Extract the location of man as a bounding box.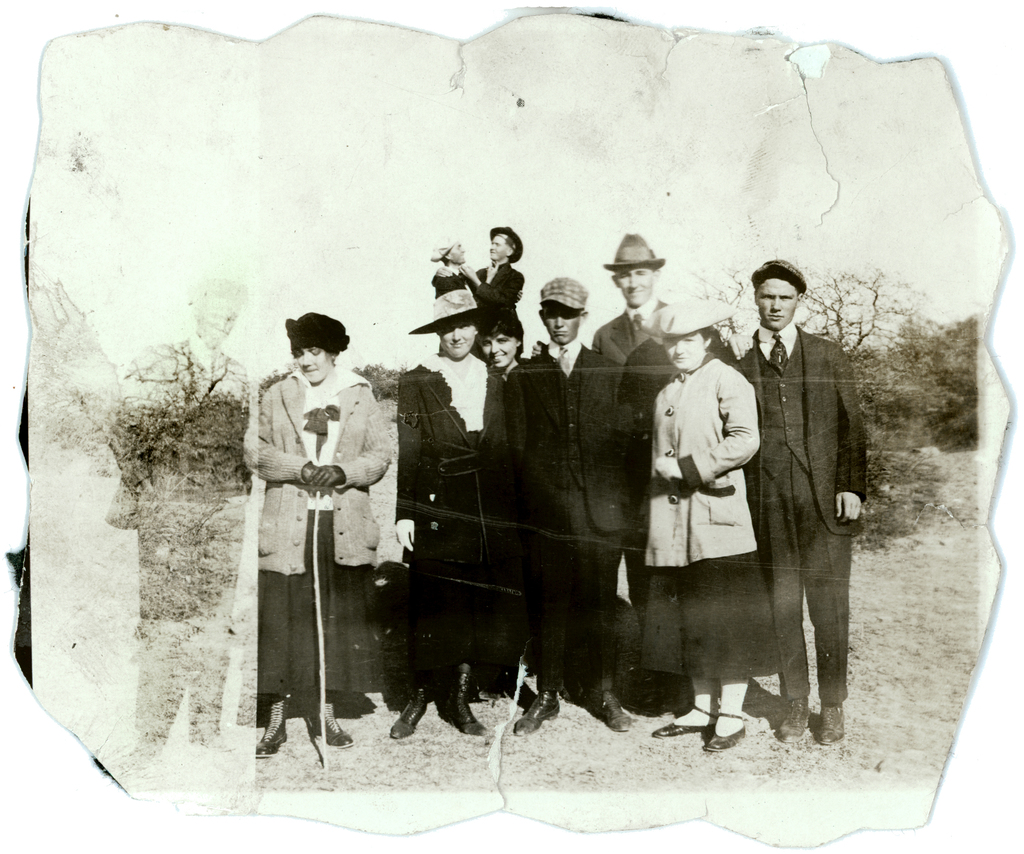
{"x1": 501, "y1": 276, "x2": 636, "y2": 730}.
